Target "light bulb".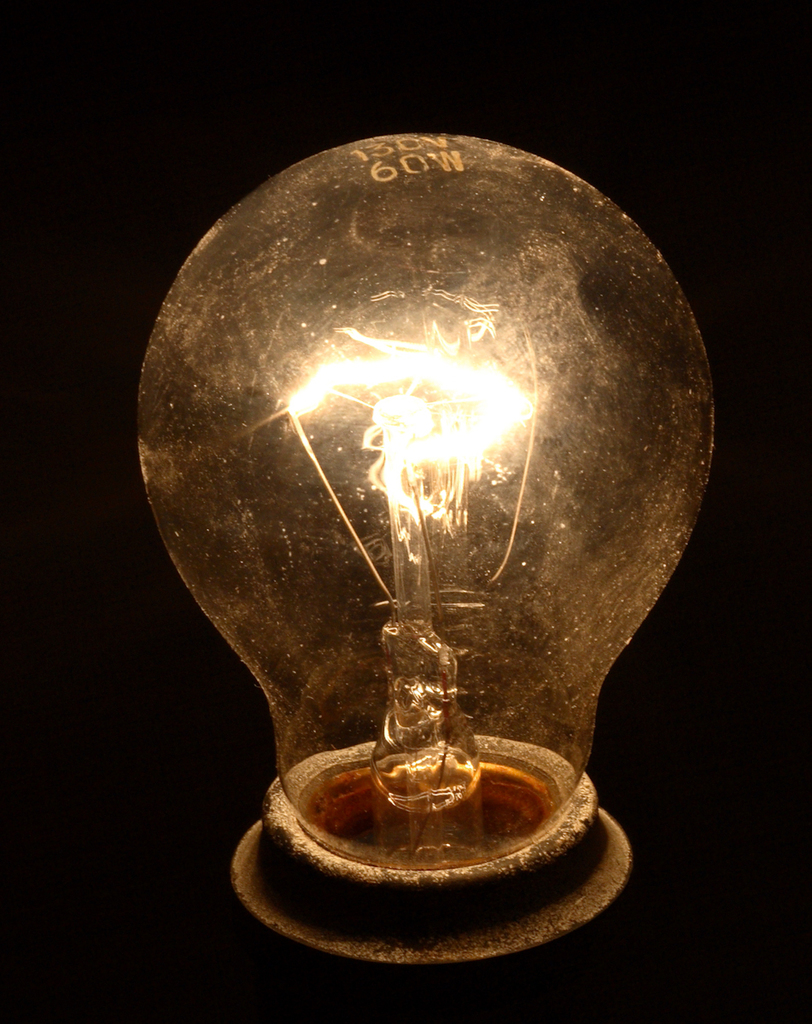
Target region: (141, 127, 720, 1023).
